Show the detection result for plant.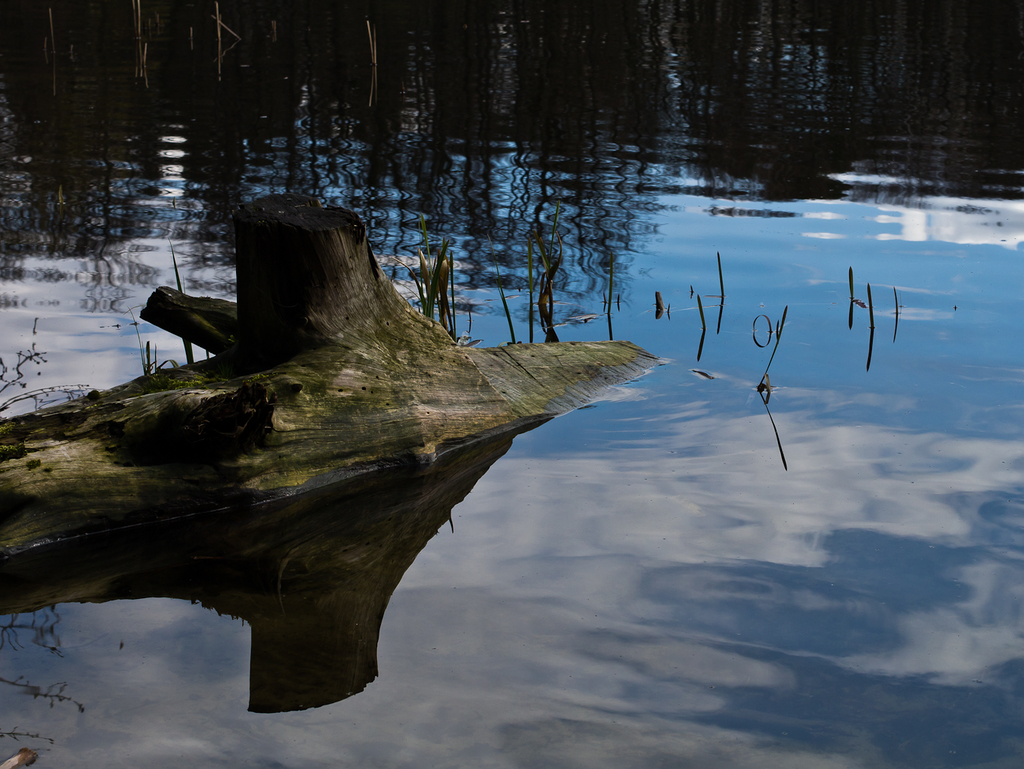
rect(758, 304, 787, 391).
